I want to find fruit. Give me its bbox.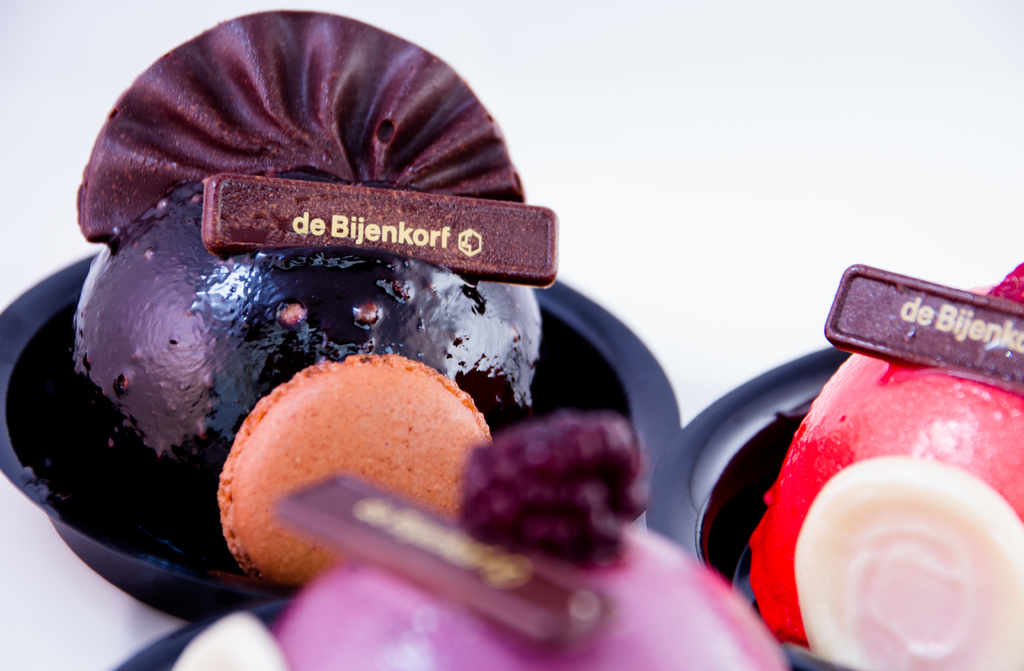
locate(450, 408, 645, 572).
